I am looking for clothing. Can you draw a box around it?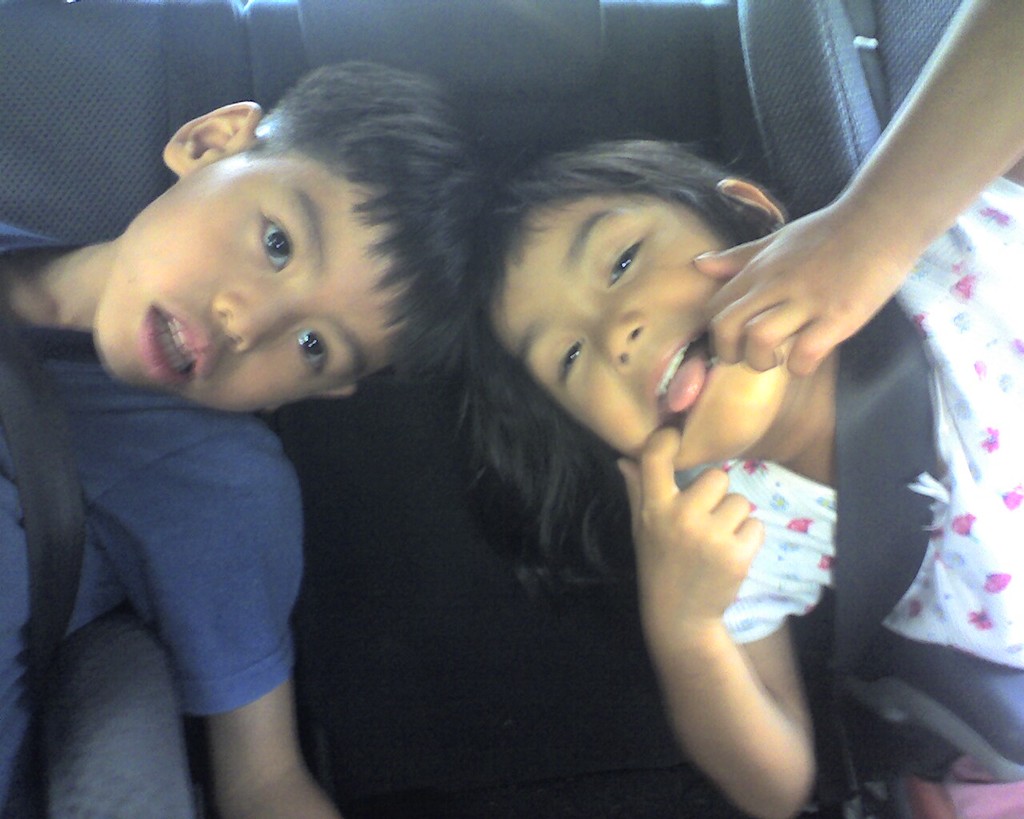
Sure, the bounding box is locate(713, 167, 1023, 673).
